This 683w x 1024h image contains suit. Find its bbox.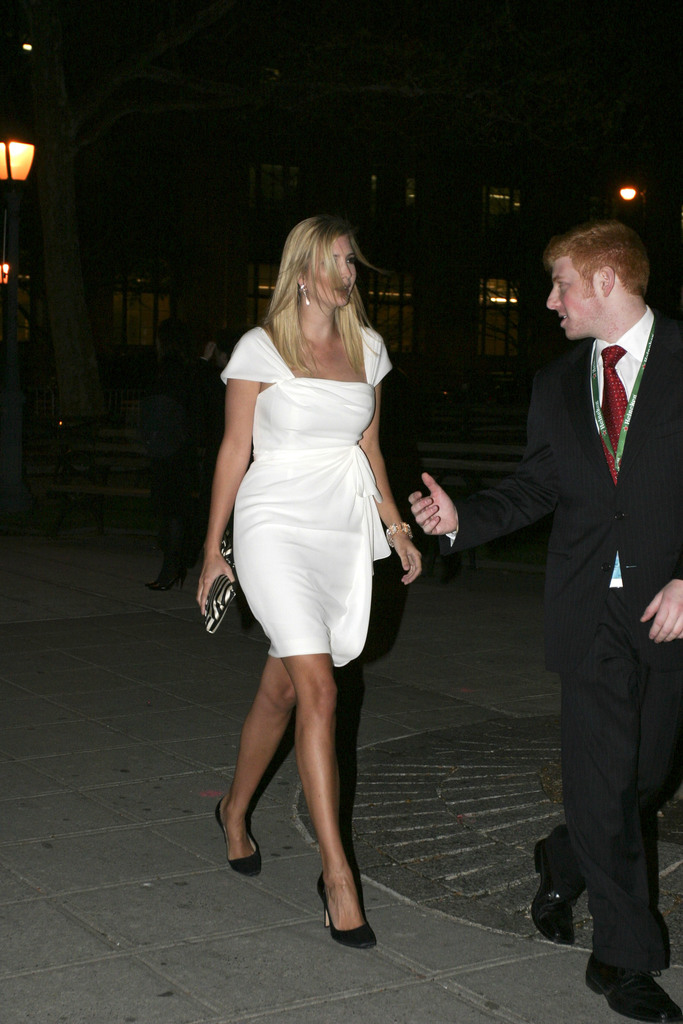
detection(474, 194, 673, 989).
